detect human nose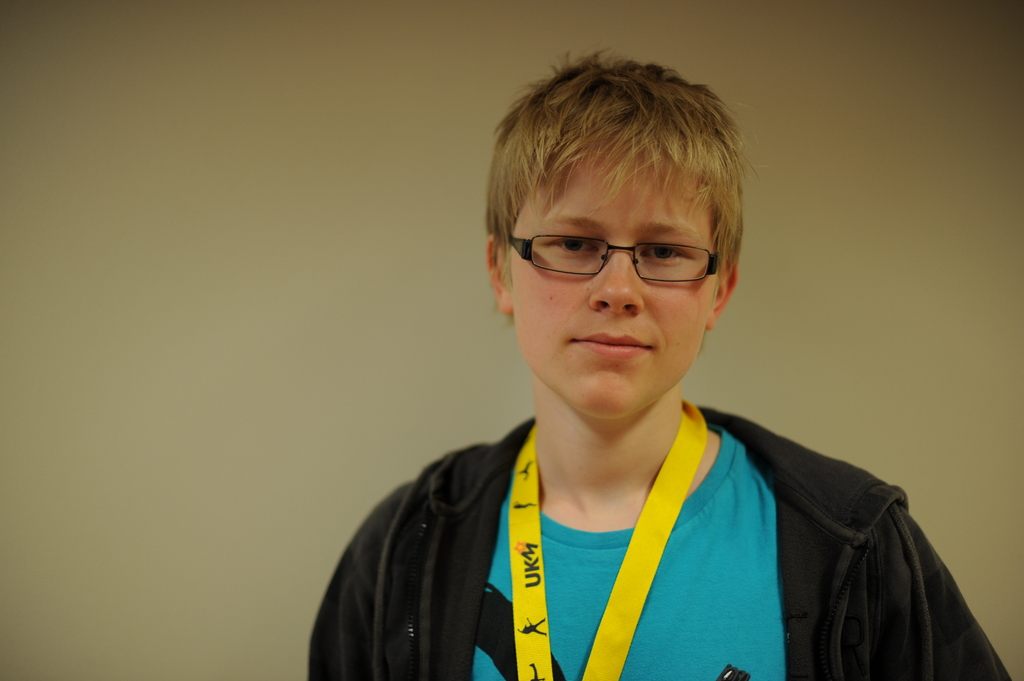
pyautogui.locateOnScreen(589, 240, 644, 315)
